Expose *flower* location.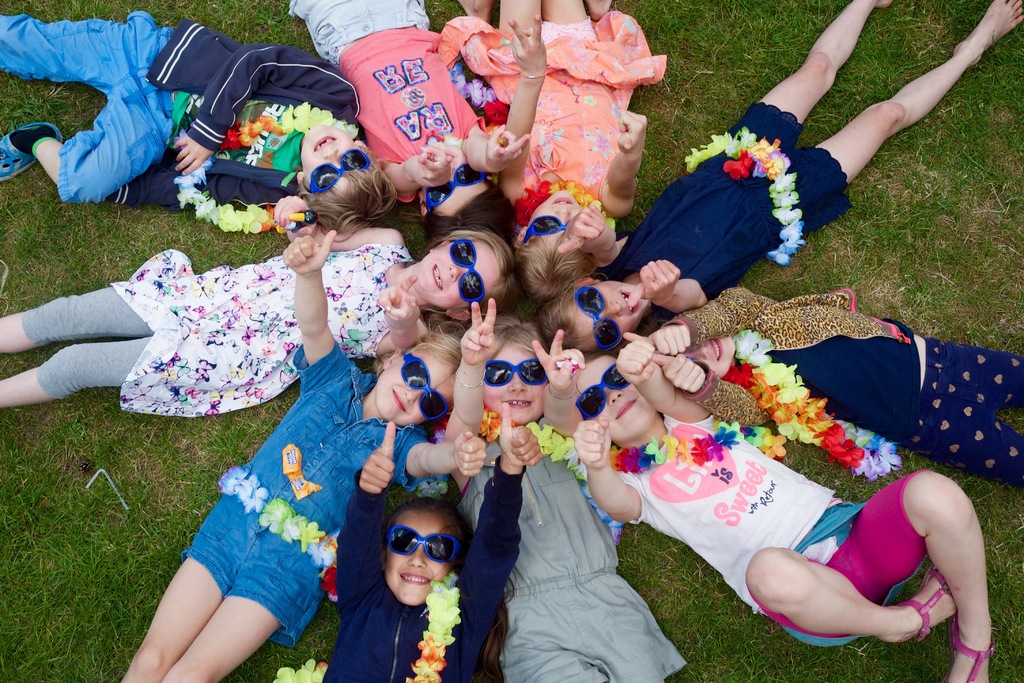
Exposed at x1=234, y1=108, x2=367, y2=164.
